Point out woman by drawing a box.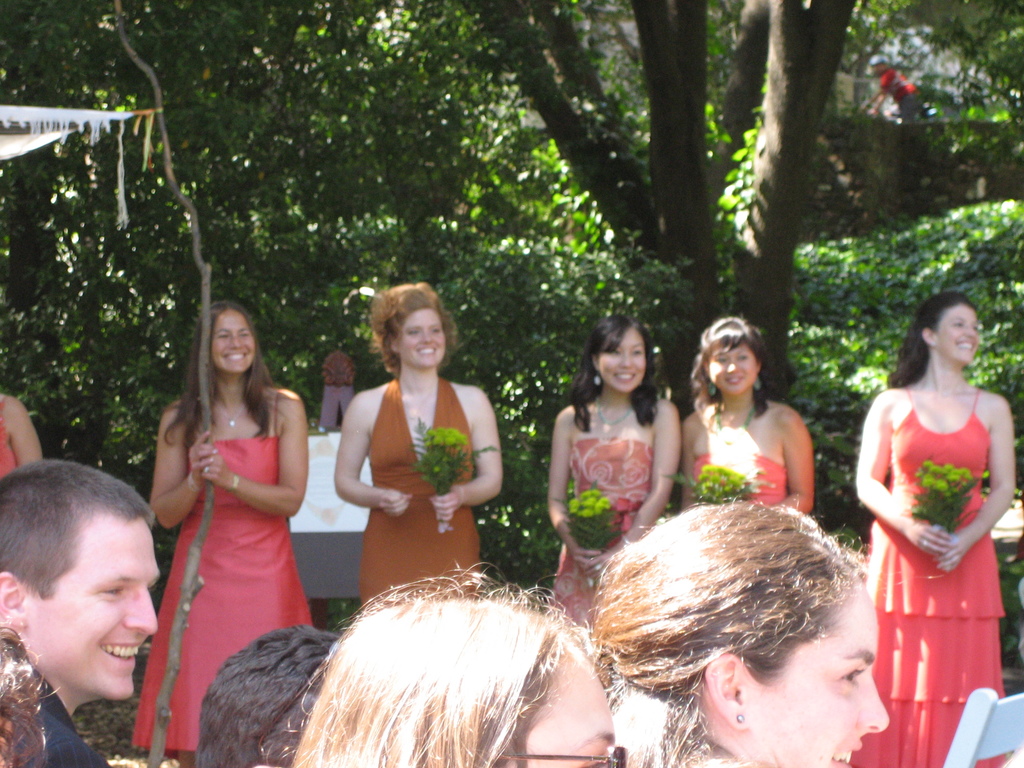
left=677, top=314, right=814, bottom=516.
